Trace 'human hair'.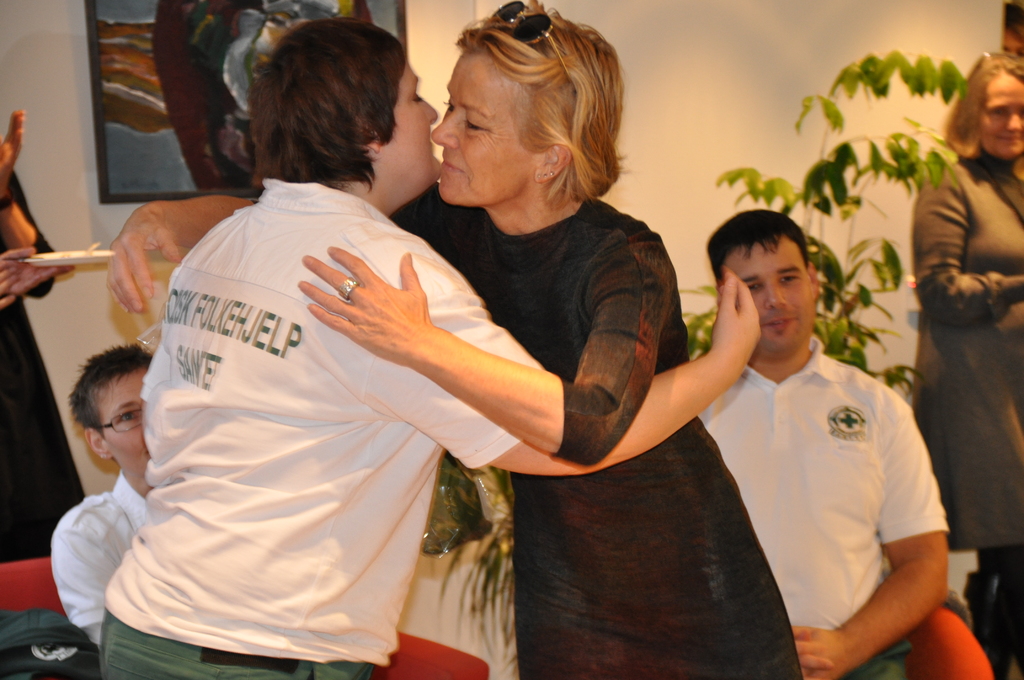
Traced to detection(703, 208, 810, 292).
